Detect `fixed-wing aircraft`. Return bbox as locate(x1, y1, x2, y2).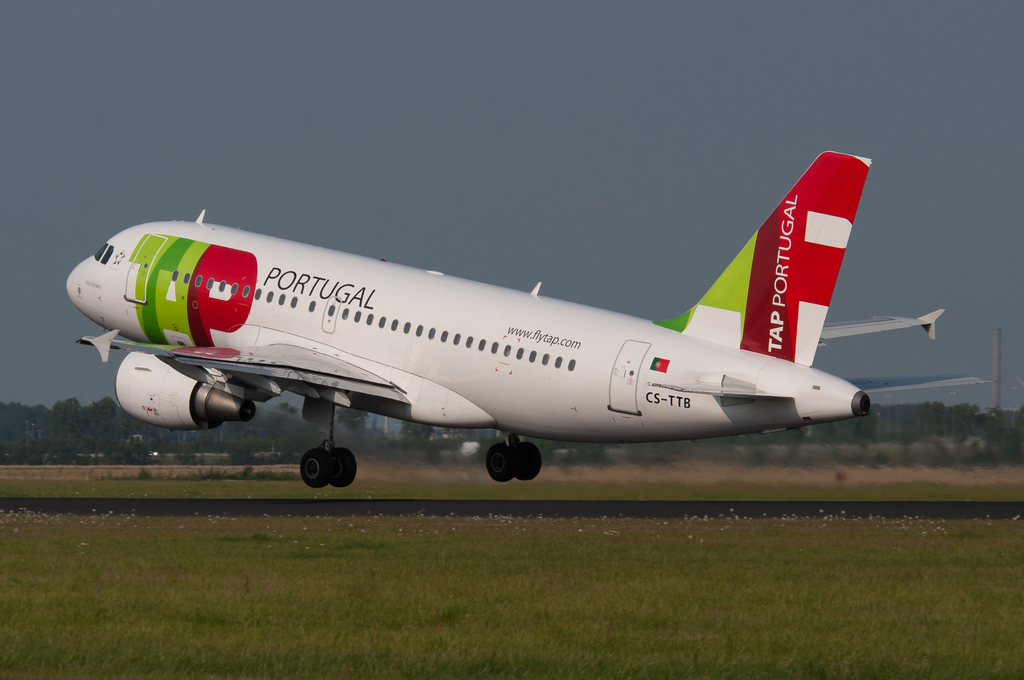
locate(819, 303, 947, 354).
